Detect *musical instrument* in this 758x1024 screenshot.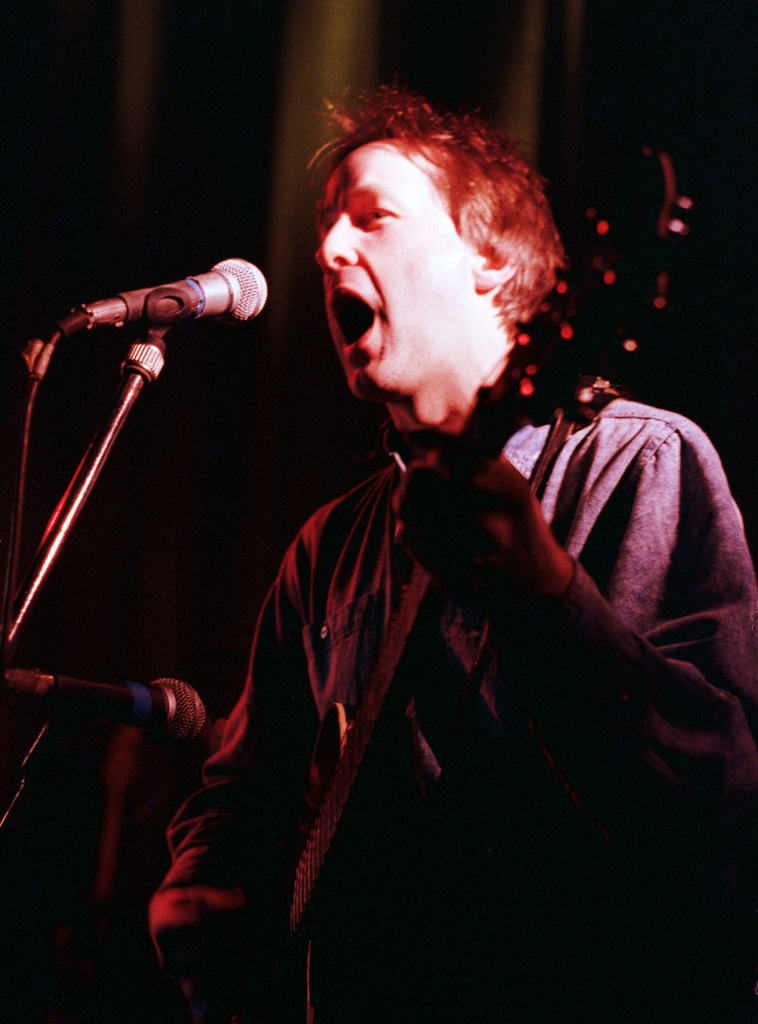
Detection: BBox(199, 147, 693, 1023).
